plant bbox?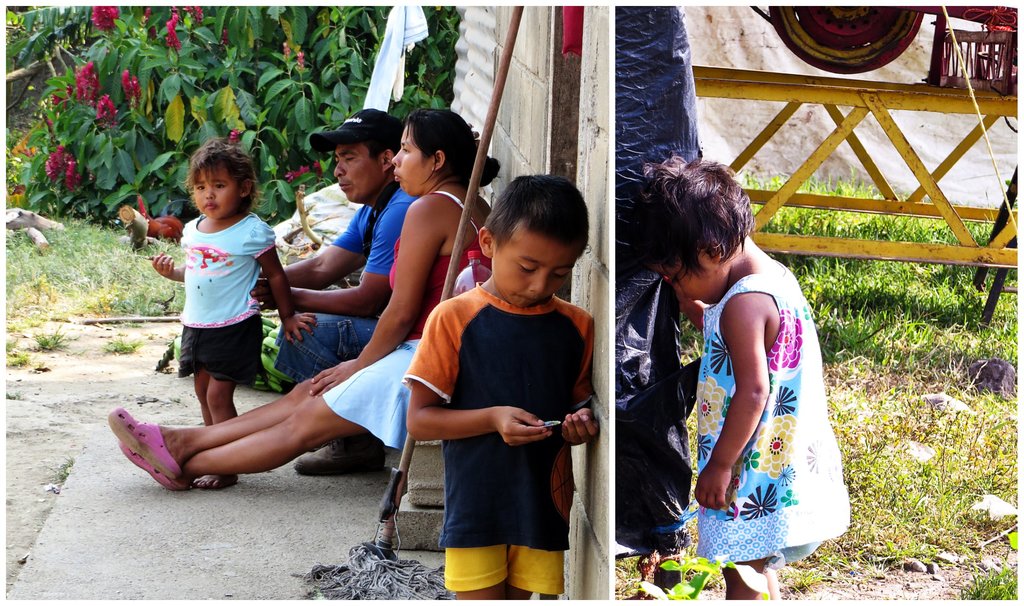
x1=637 y1=544 x2=733 y2=600
